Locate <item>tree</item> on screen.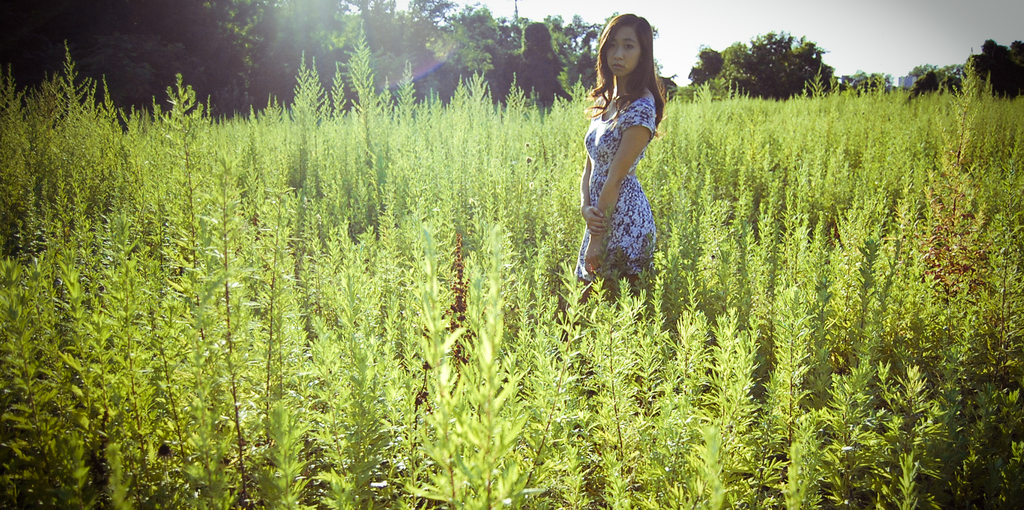
On screen at l=1, t=114, r=1023, b=509.
